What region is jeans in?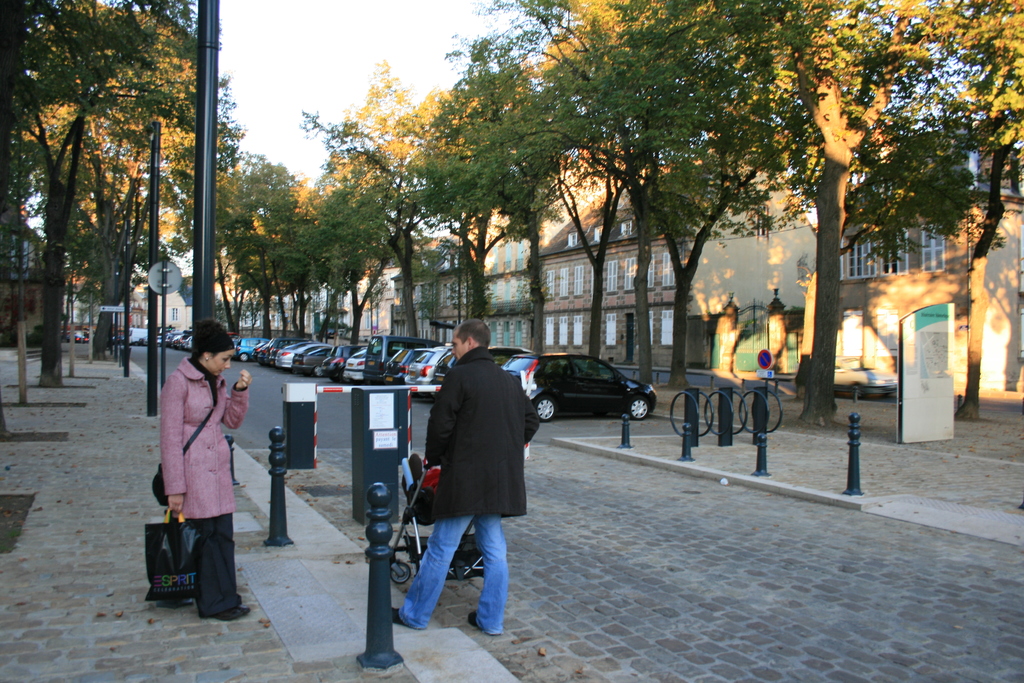
<box>401,513,511,627</box>.
